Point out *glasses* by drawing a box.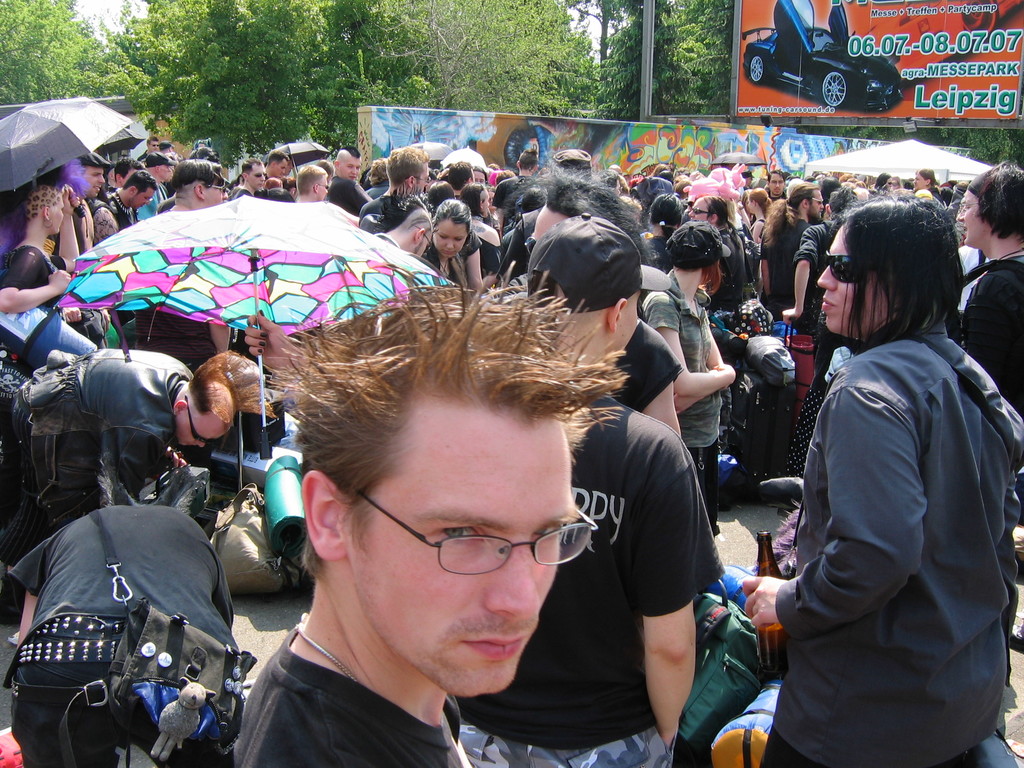
<region>319, 508, 598, 601</region>.
